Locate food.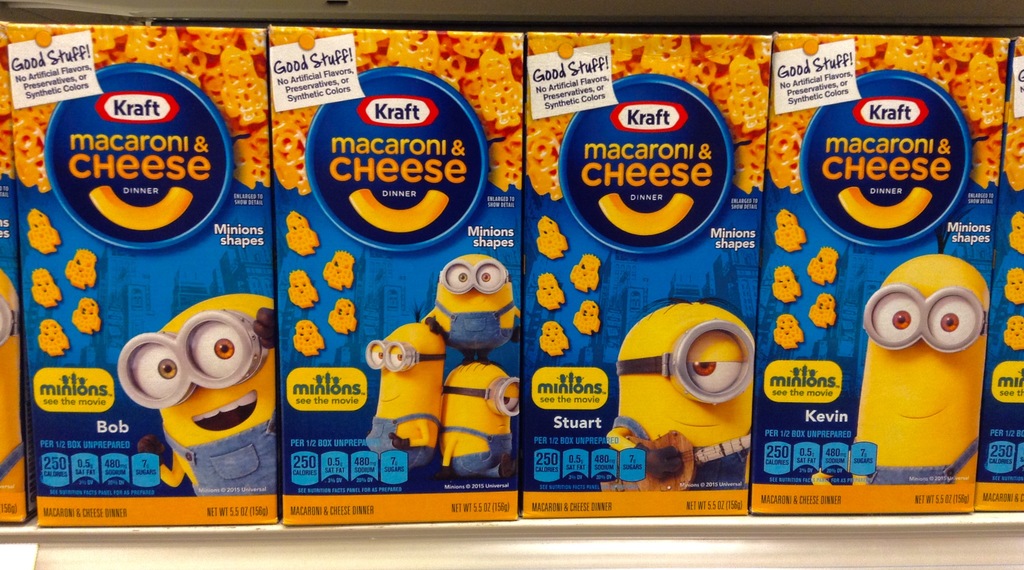
Bounding box: rect(287, 268, 319, 308).
